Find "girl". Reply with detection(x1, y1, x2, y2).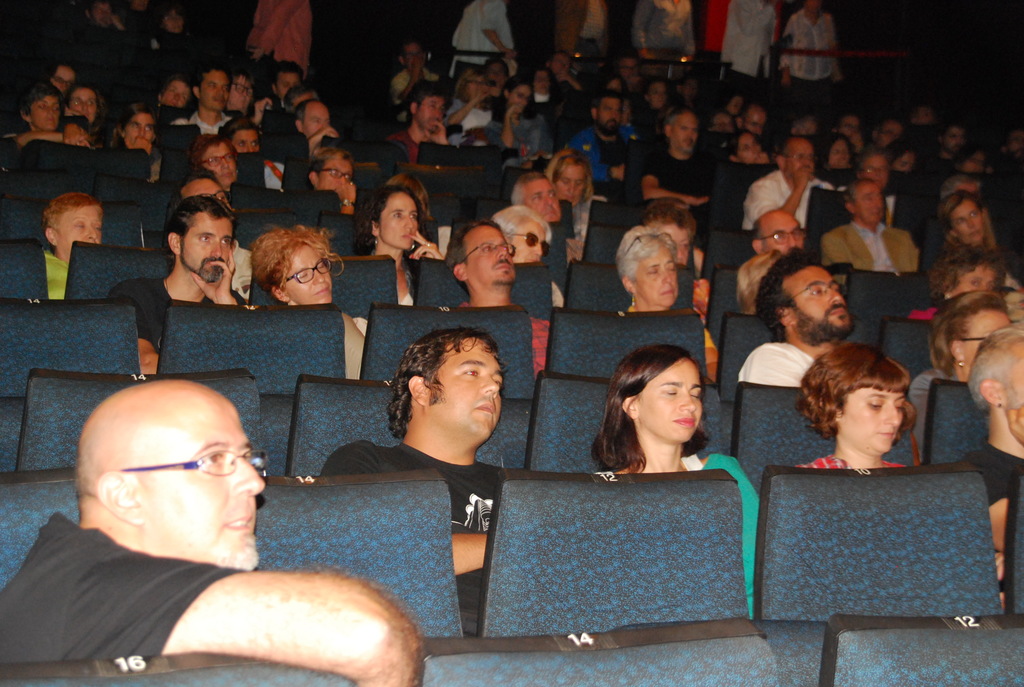
detection(486, 79, 536, 152).
